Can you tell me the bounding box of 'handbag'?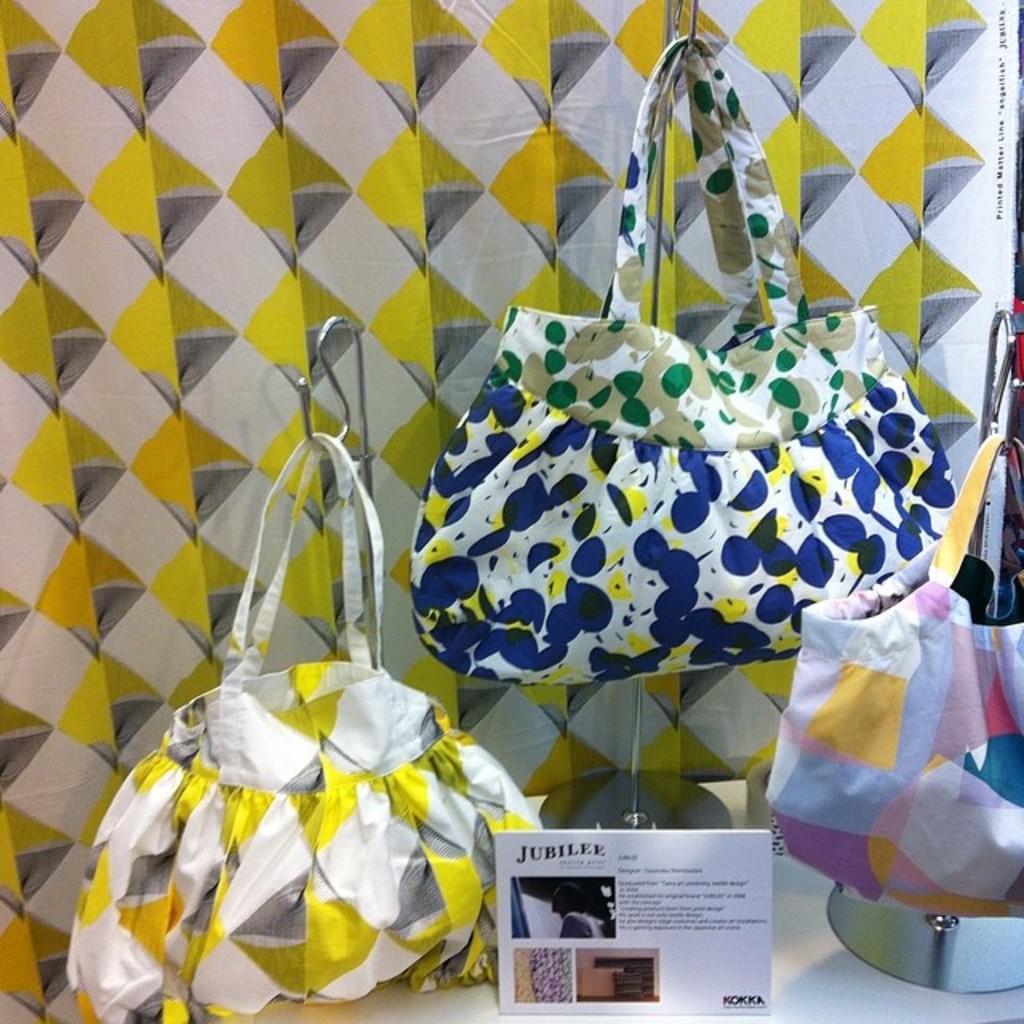
select_region(59, 426, 547, 1022).
